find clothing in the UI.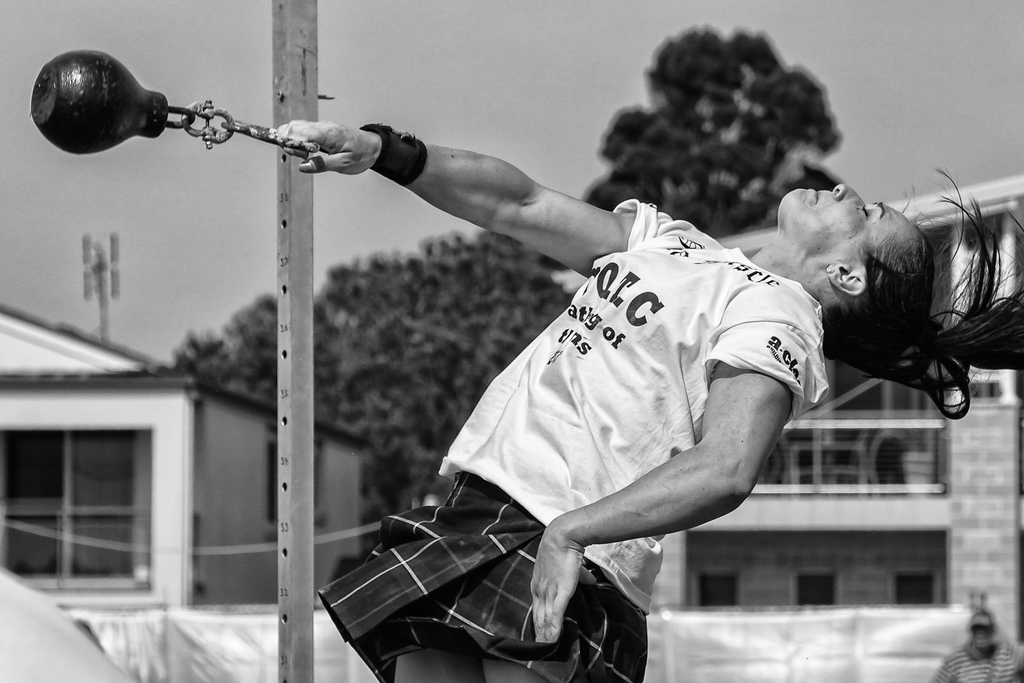
UI element at 933,639,1023,682.
